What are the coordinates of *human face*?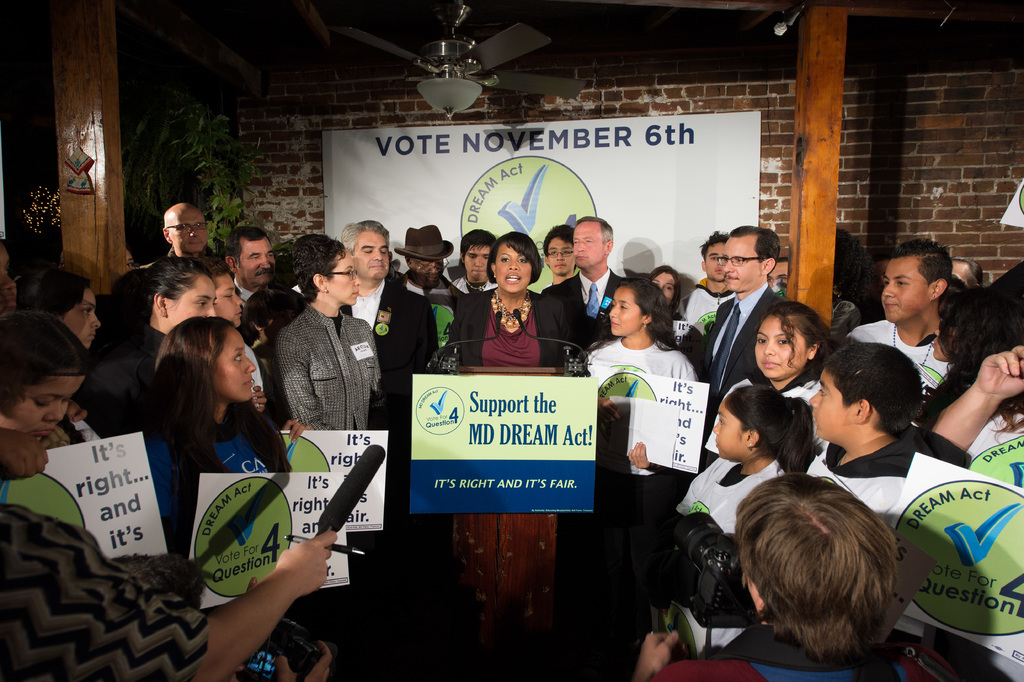
{"left": 213, "top": 269, "right": 241, "bottom": 326}.
